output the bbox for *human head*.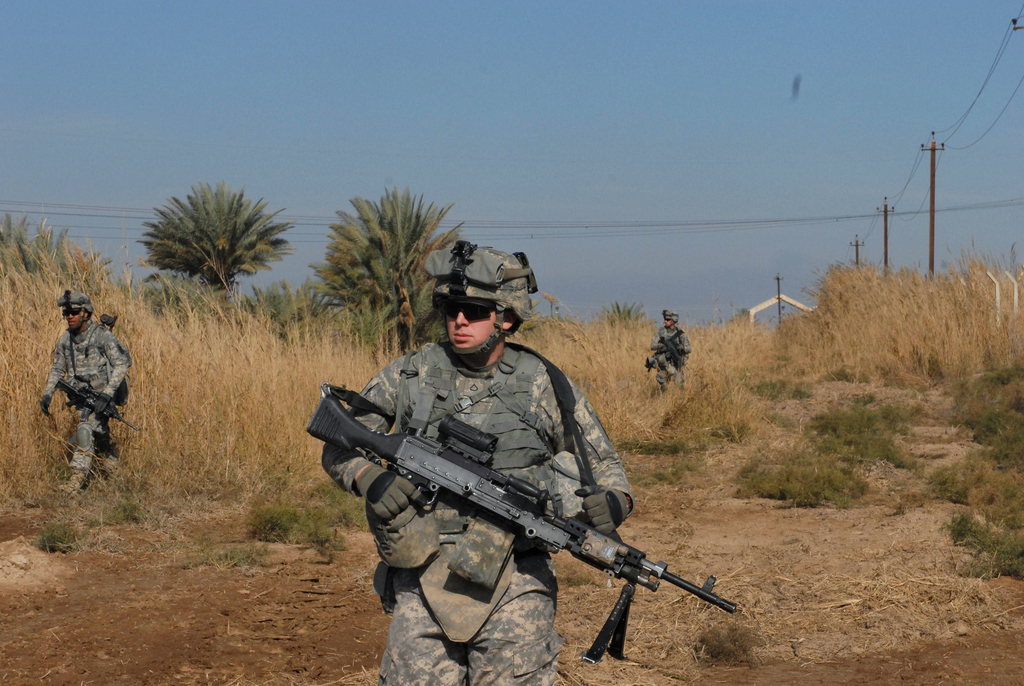
BBox(662, 310, 683, 329).
